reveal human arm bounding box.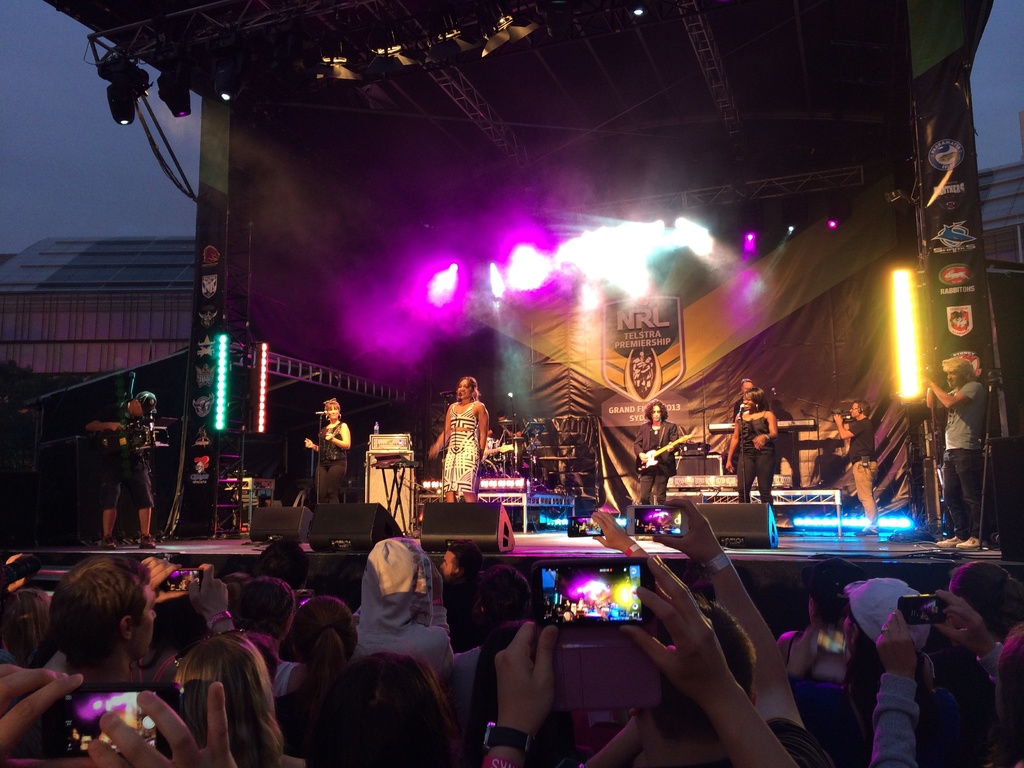
Revealed: box=[186, 561, 237, 637].
